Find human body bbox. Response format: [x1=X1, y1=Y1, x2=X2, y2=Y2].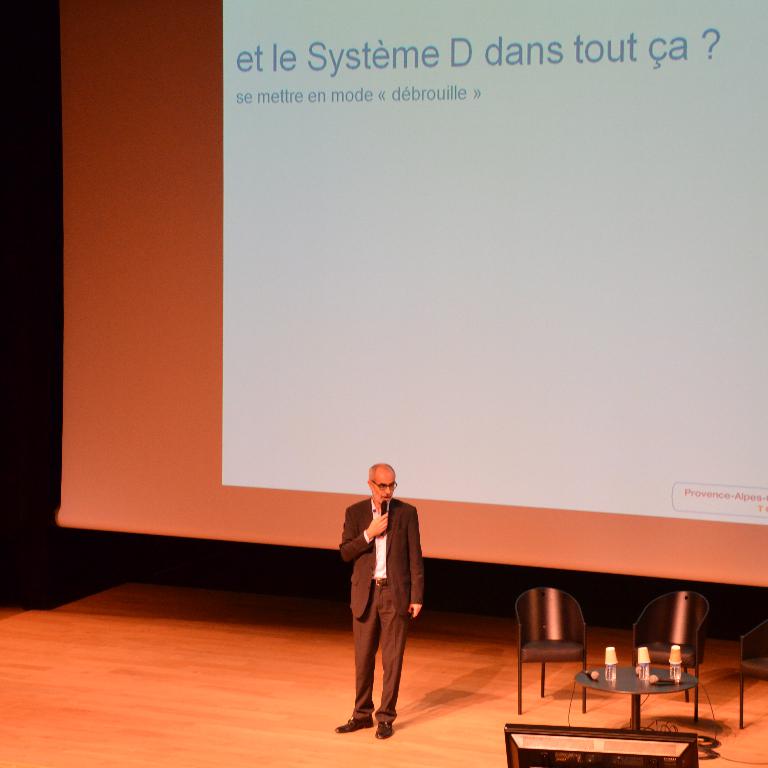
[x1=346, y1=464, x2=416, y2=740].
